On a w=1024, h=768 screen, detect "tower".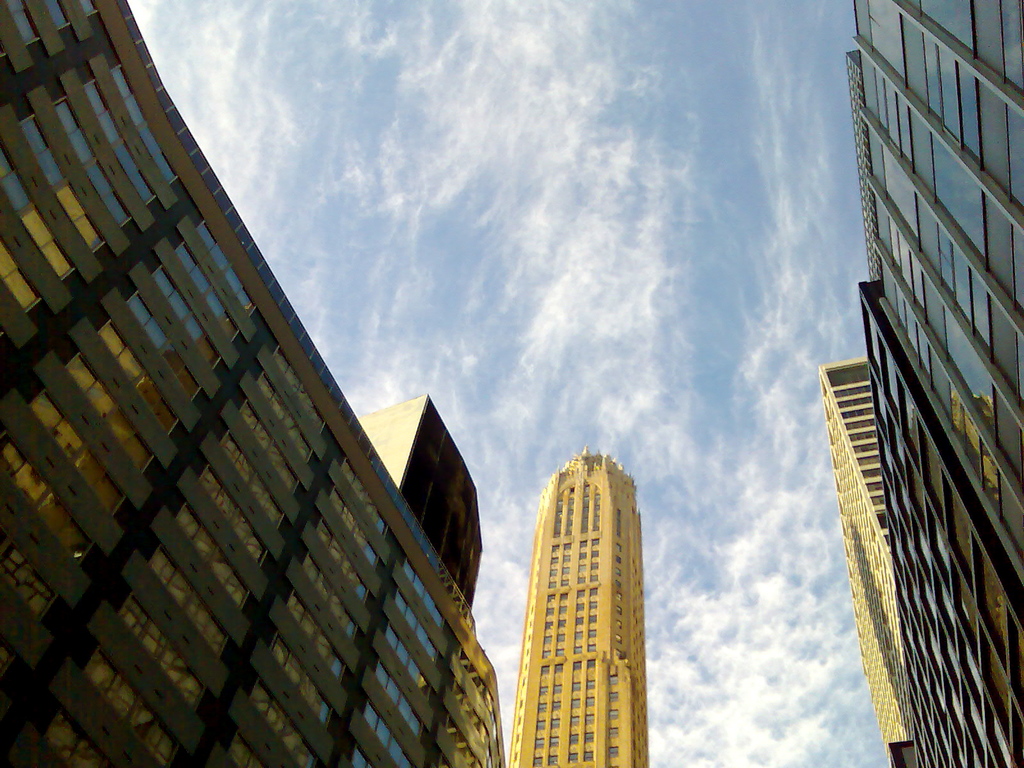
Rect(900, 0, 1023, 767).
